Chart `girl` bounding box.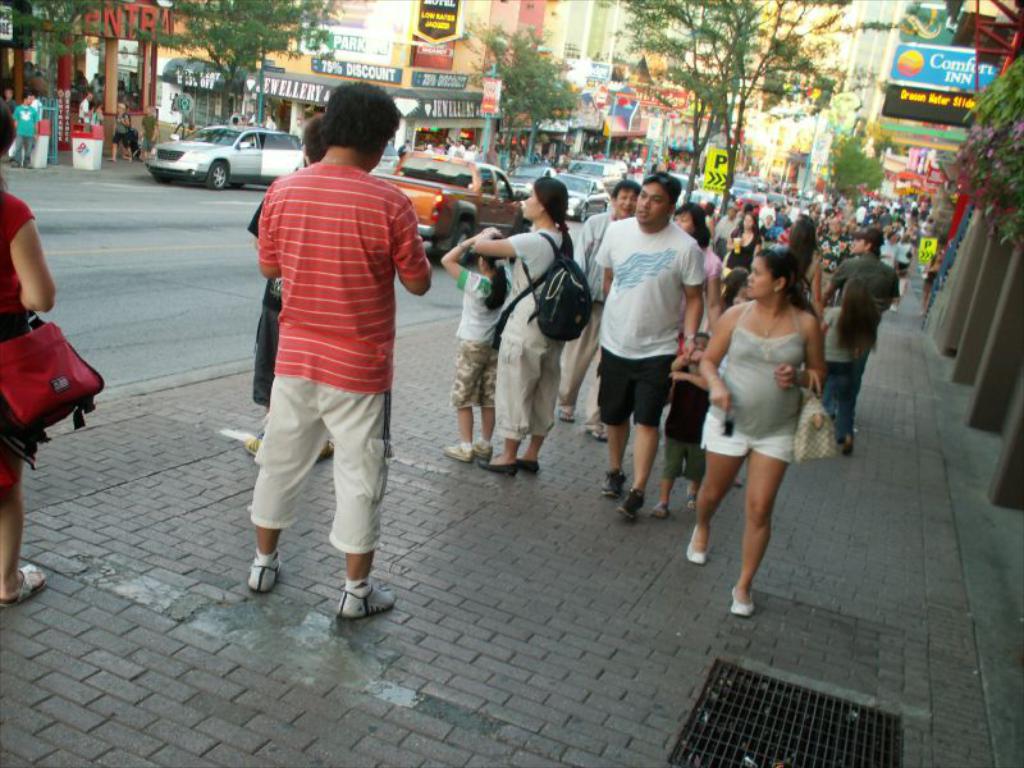
Charted: 443:230:516:468.
